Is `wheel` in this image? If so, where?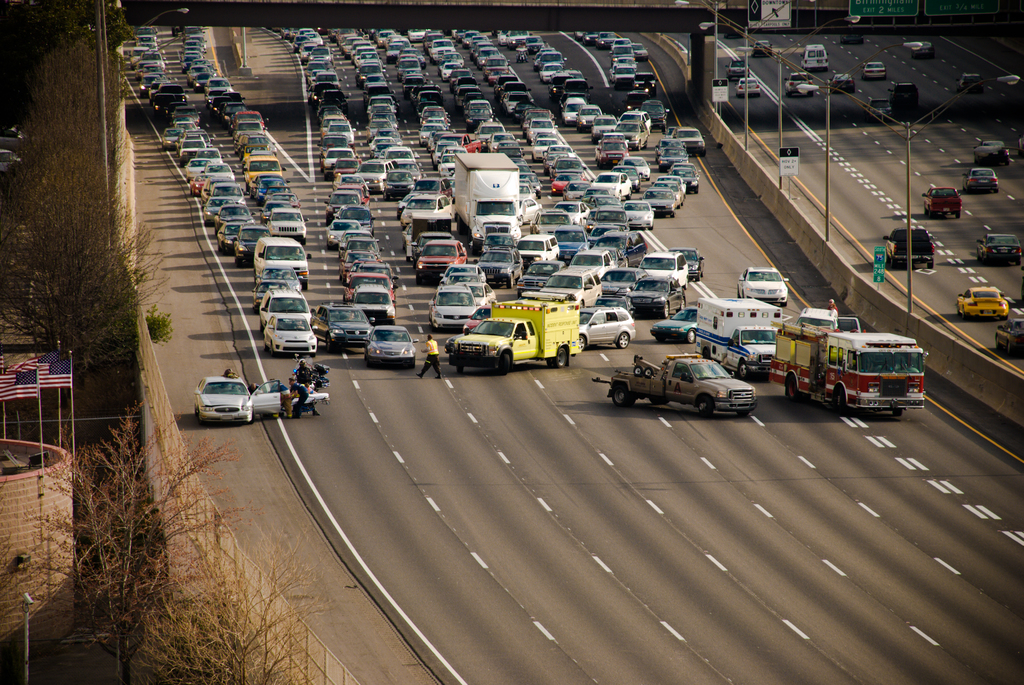
Yes, at (left=301, top=281, right=311, bottom=290).
